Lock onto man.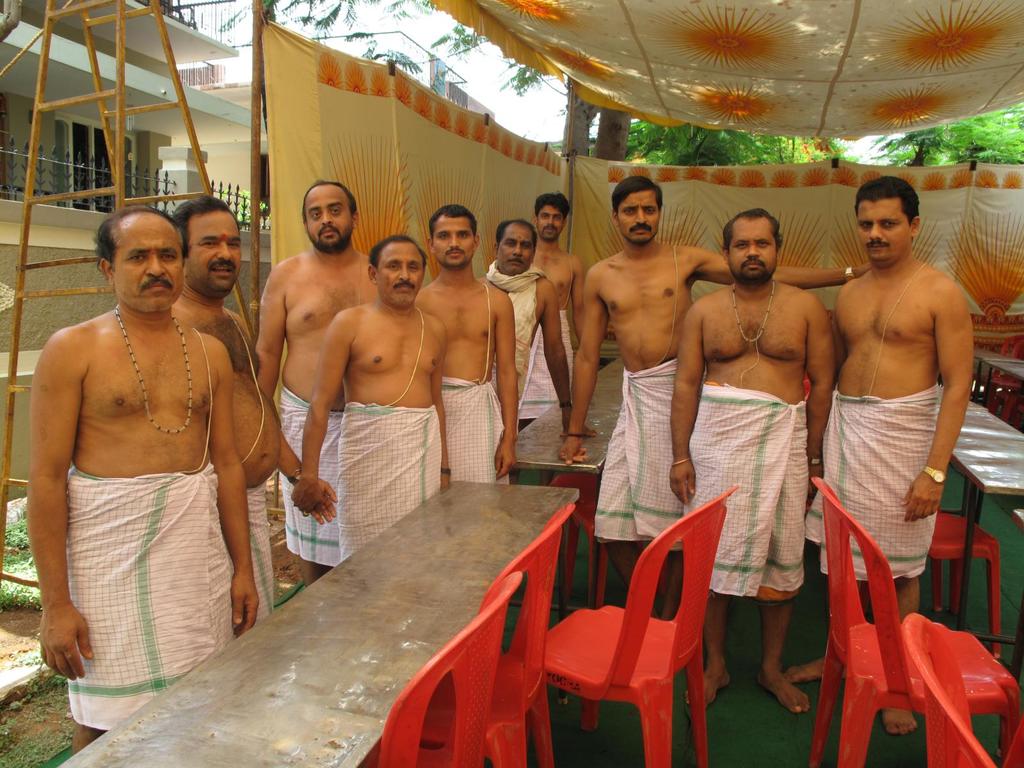
Locked: [x1=291, y1=227, x2=448, y2=563].
